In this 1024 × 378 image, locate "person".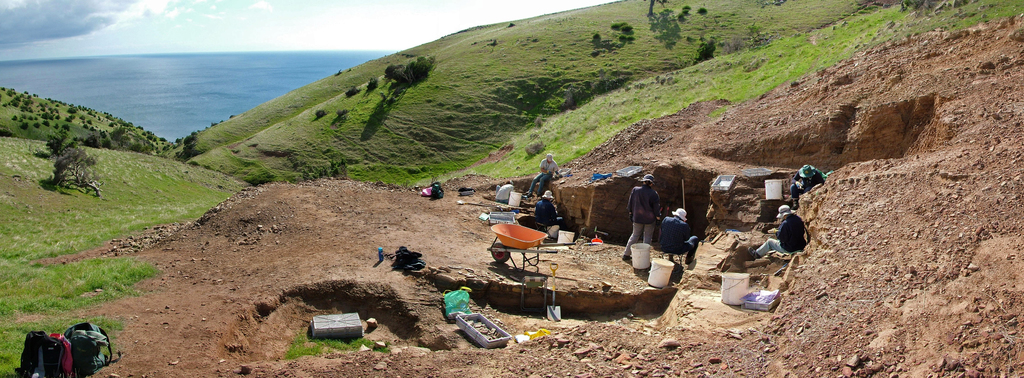
Bounding box: locate(657, 206, 698, 268).
